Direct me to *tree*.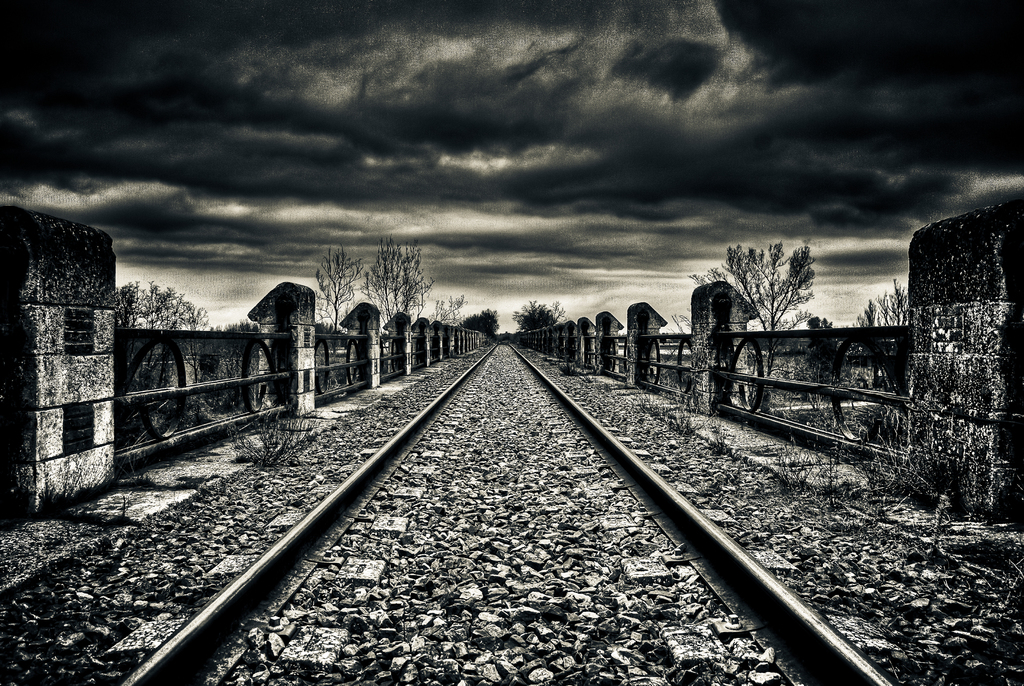
Direction: 806 313 832 328.
